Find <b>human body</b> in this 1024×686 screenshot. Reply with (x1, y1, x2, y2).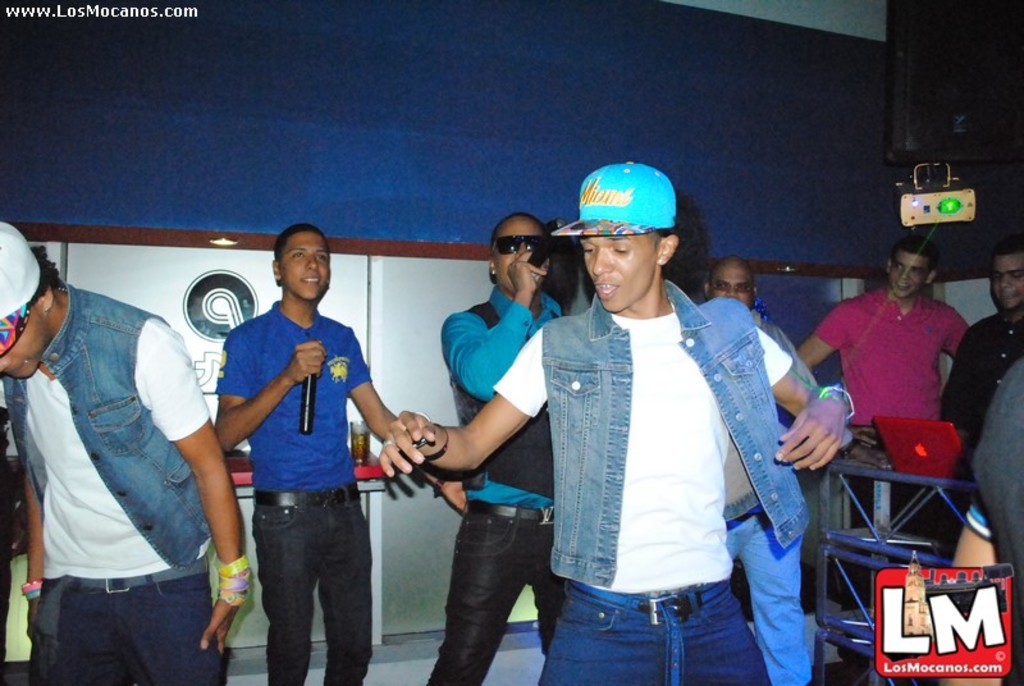
(3, 220, 225, 681).
